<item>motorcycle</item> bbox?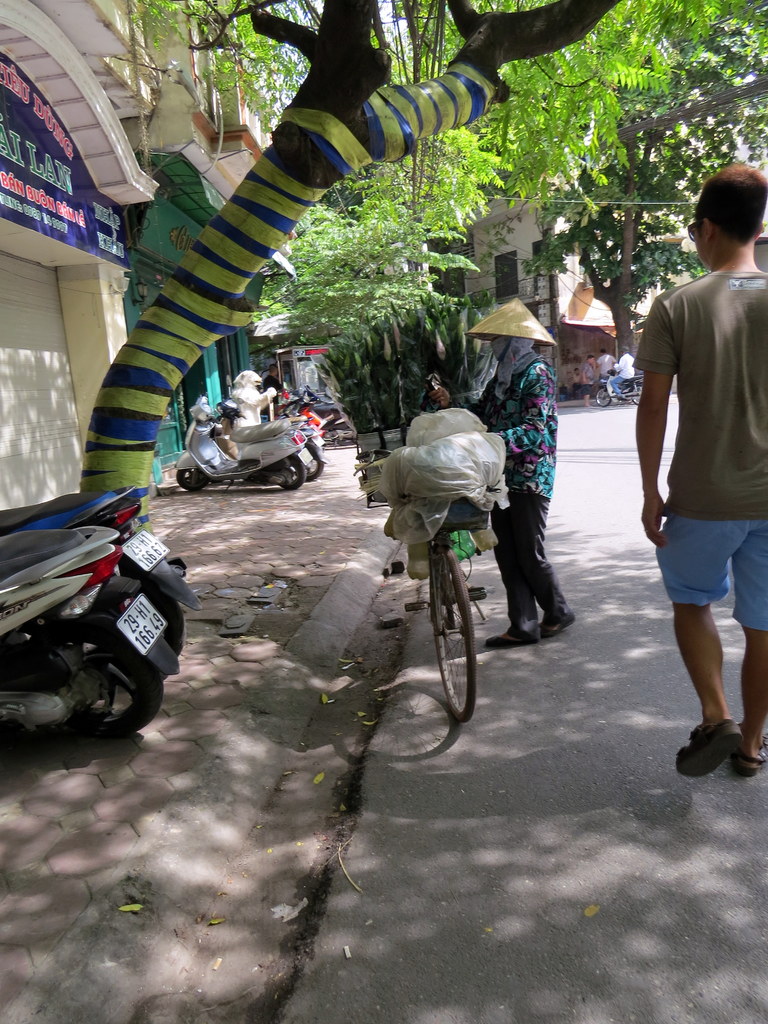
region(216, 392, 329, 476)
